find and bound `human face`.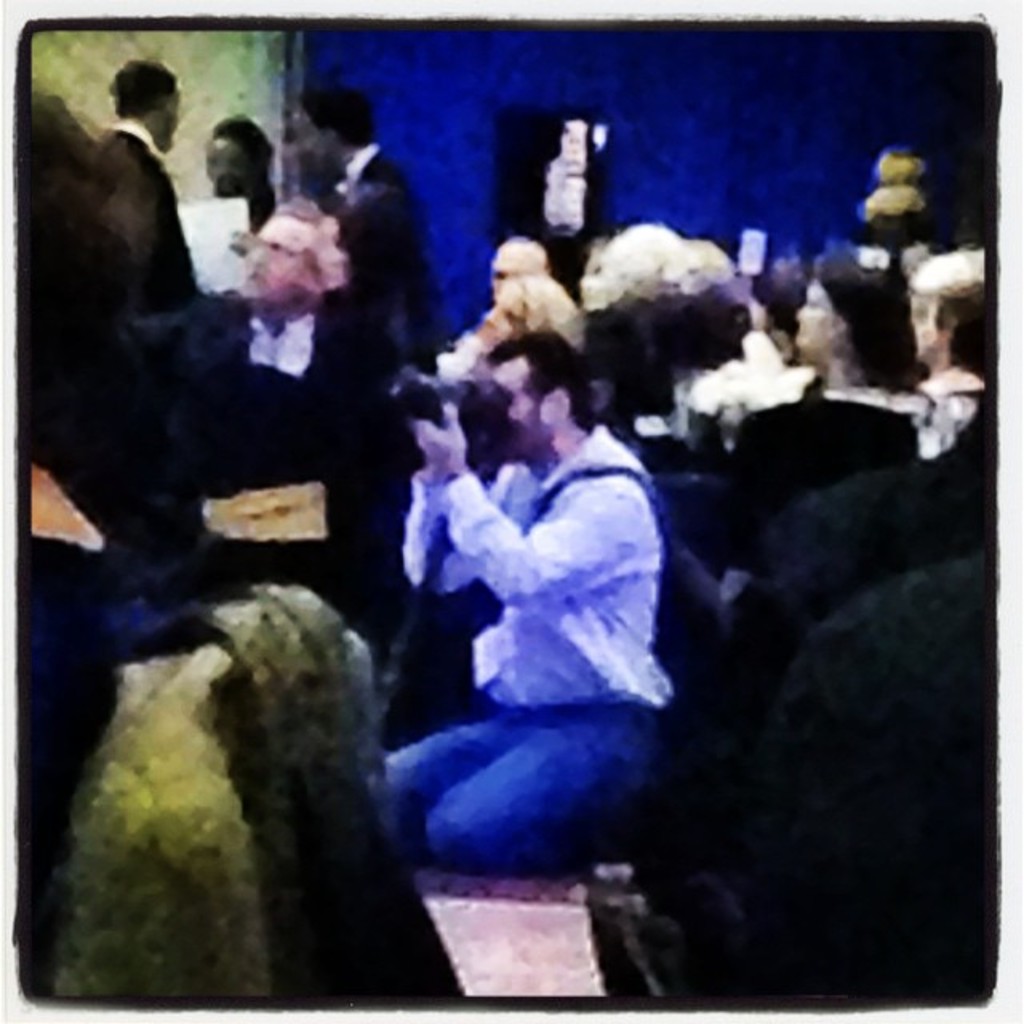
Bound: 160,80,174,139.
